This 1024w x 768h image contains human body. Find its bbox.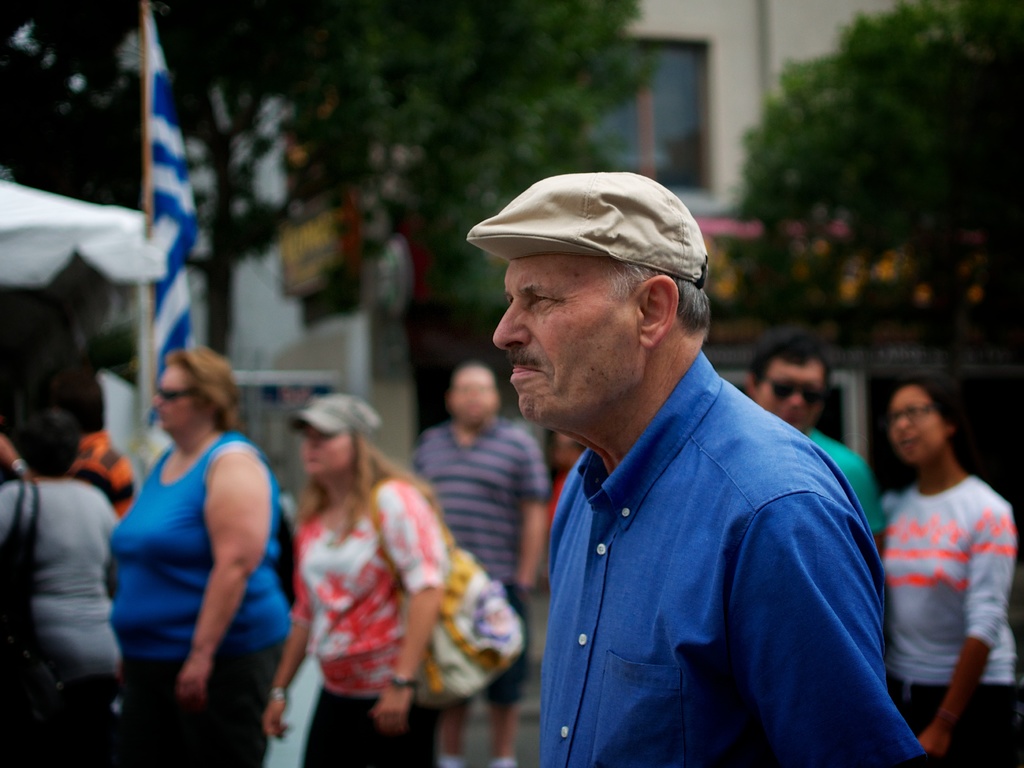
{"left": 0, "top": 475, "right": 119, "bottom": 767}.
